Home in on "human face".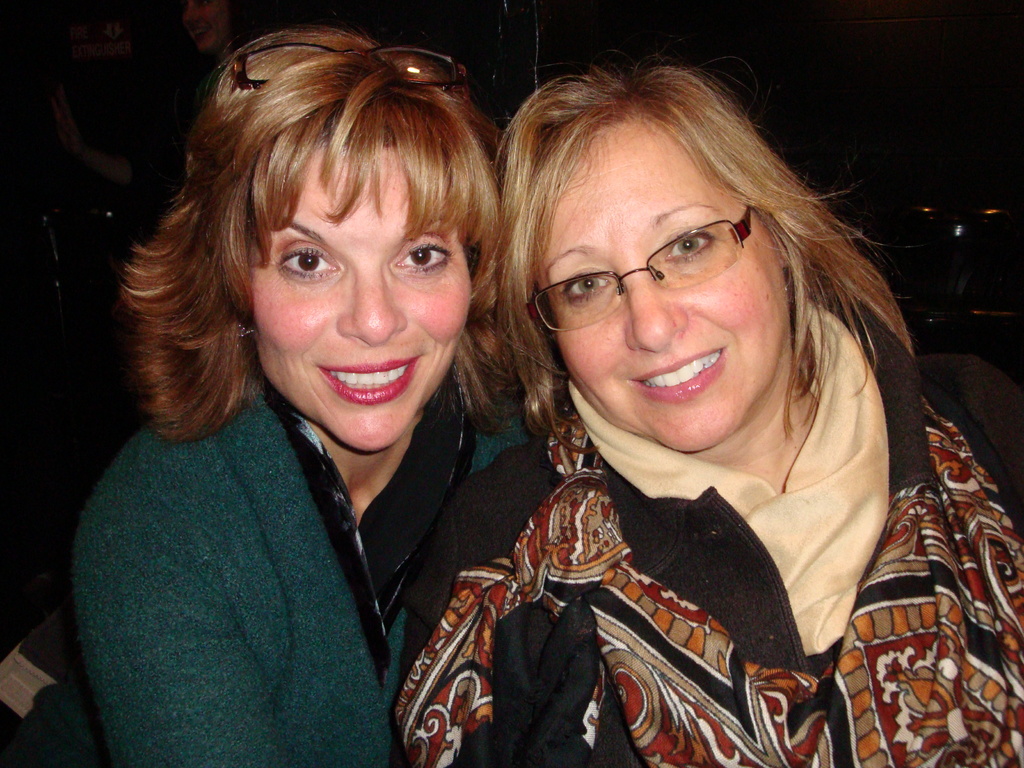
Homed in at x1=552, y1=136, x2=794, y2=462.
